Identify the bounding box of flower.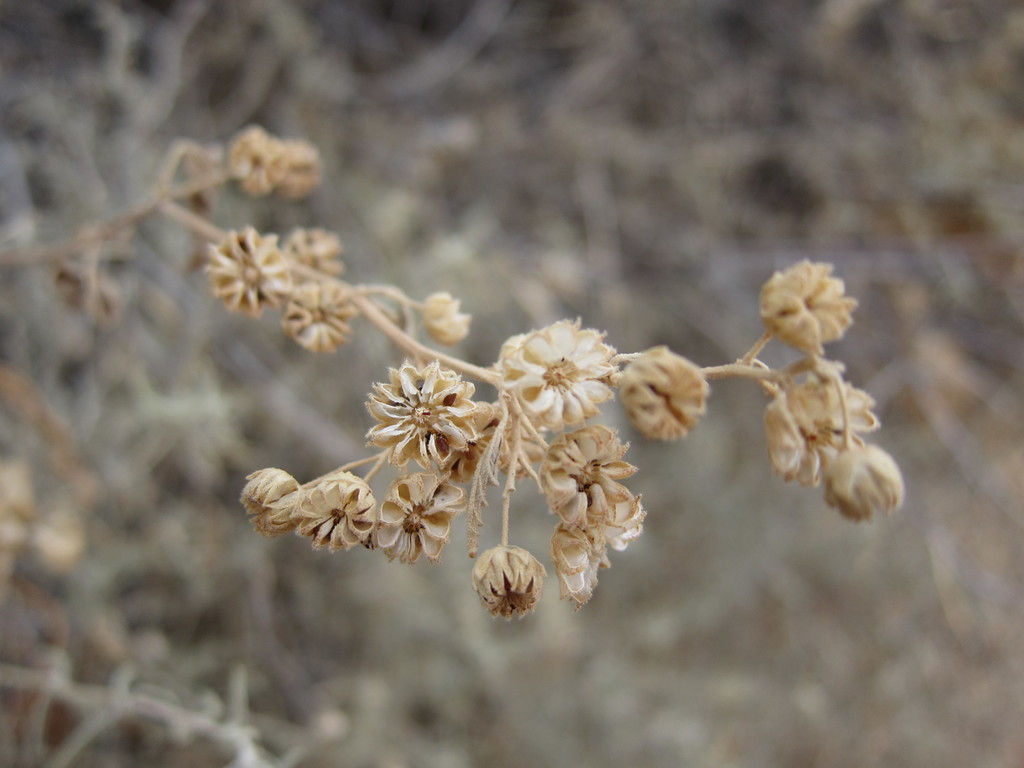
[left=458, top=541, right=552, bottom=630].
